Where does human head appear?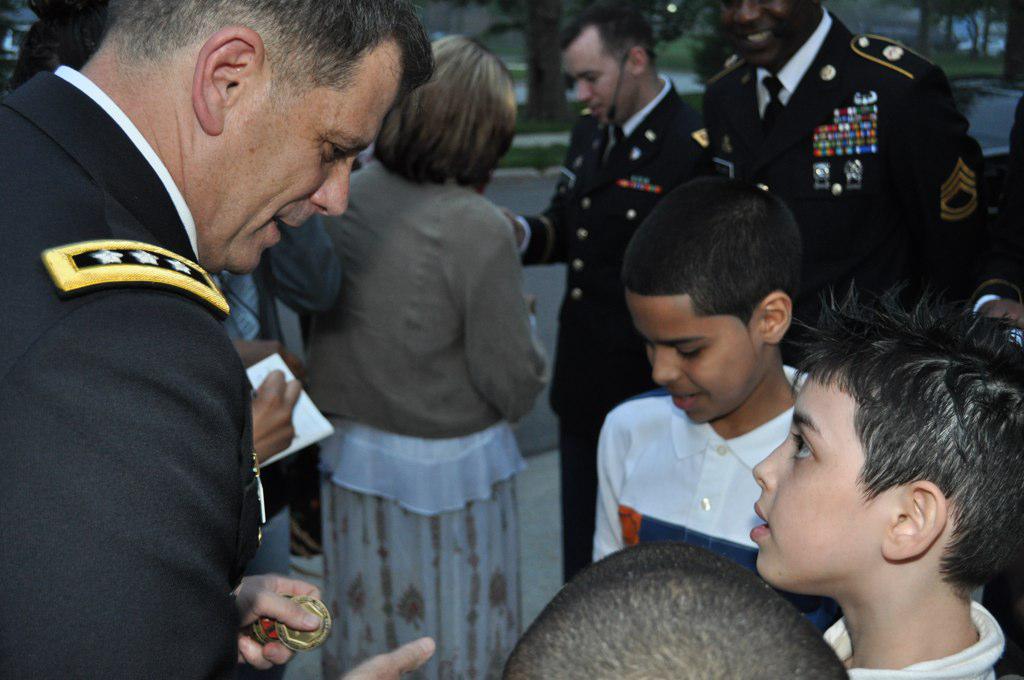
Appears at region(377, 35, 515, 167).
